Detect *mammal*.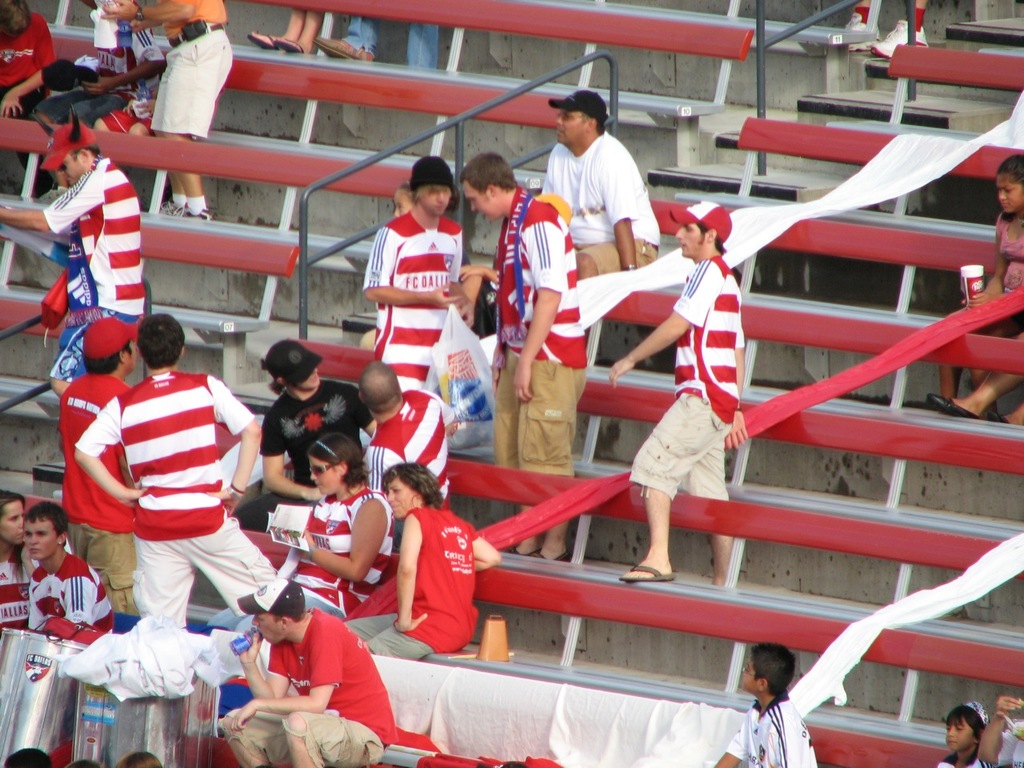
Detected at 975:693:1023:767.
